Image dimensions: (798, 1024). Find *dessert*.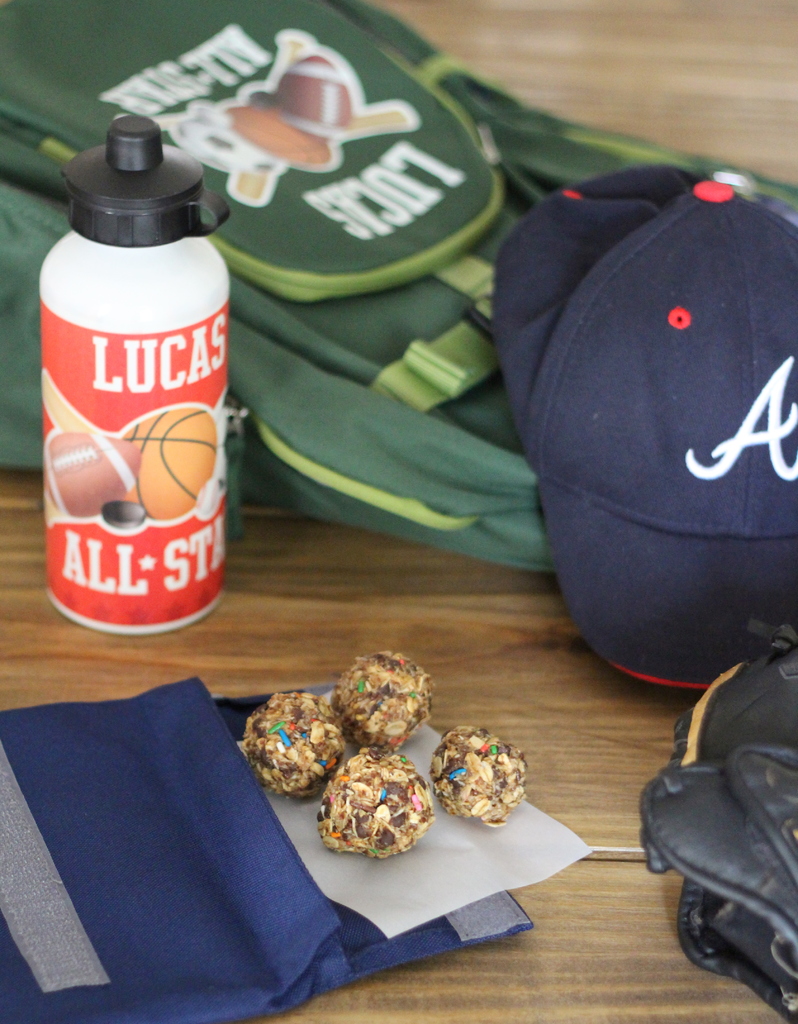
left=307, top=765, right=431, bottom=867.
